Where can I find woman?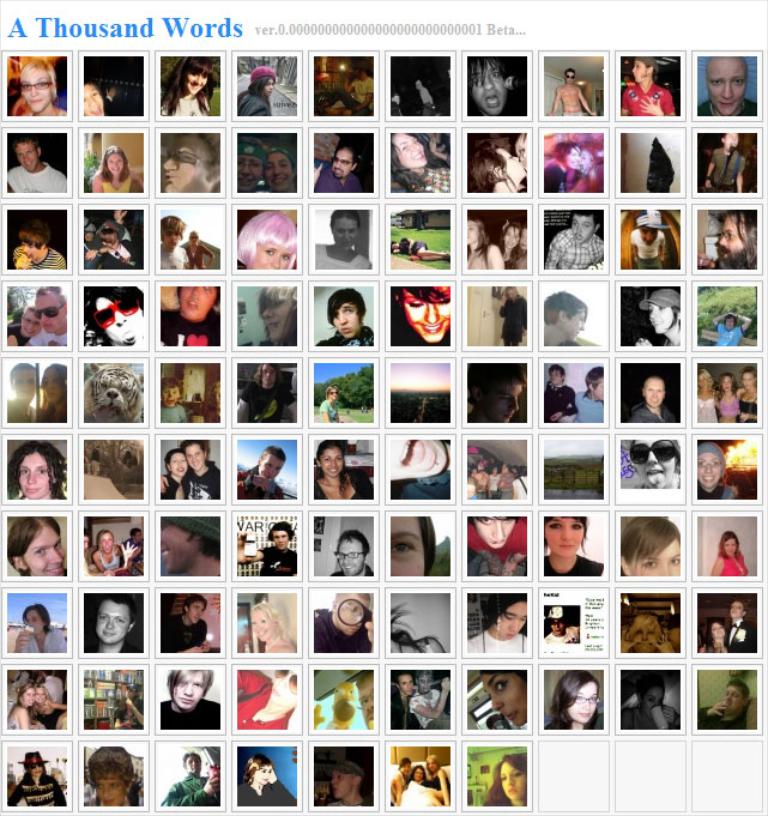
You can find it at crop(86, 143, 143, 188).
